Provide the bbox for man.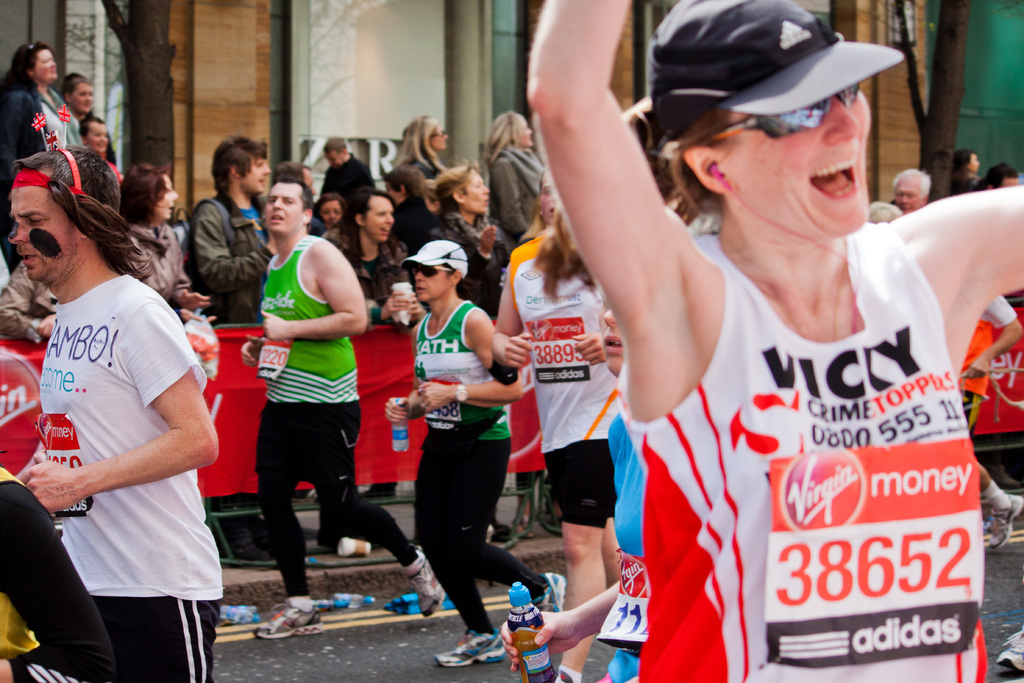
{"x1": 22, "y1": 179, "x2": 228, "y2": 682}.
